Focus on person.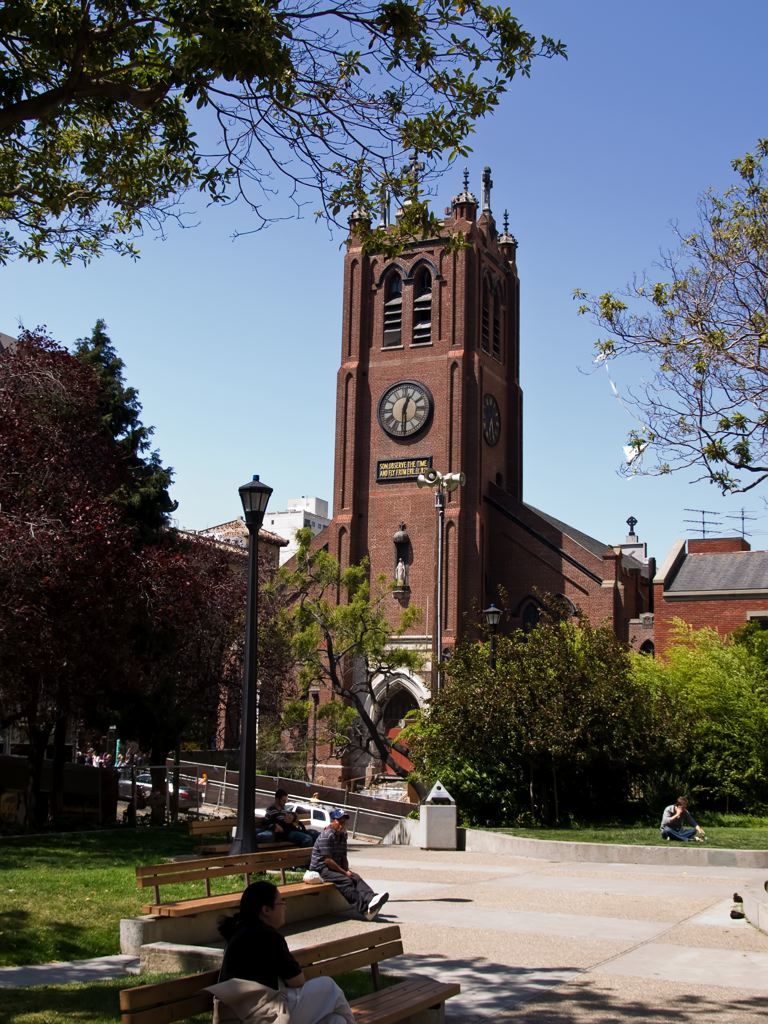
Focused at detection(298, 810, 387, 917).
